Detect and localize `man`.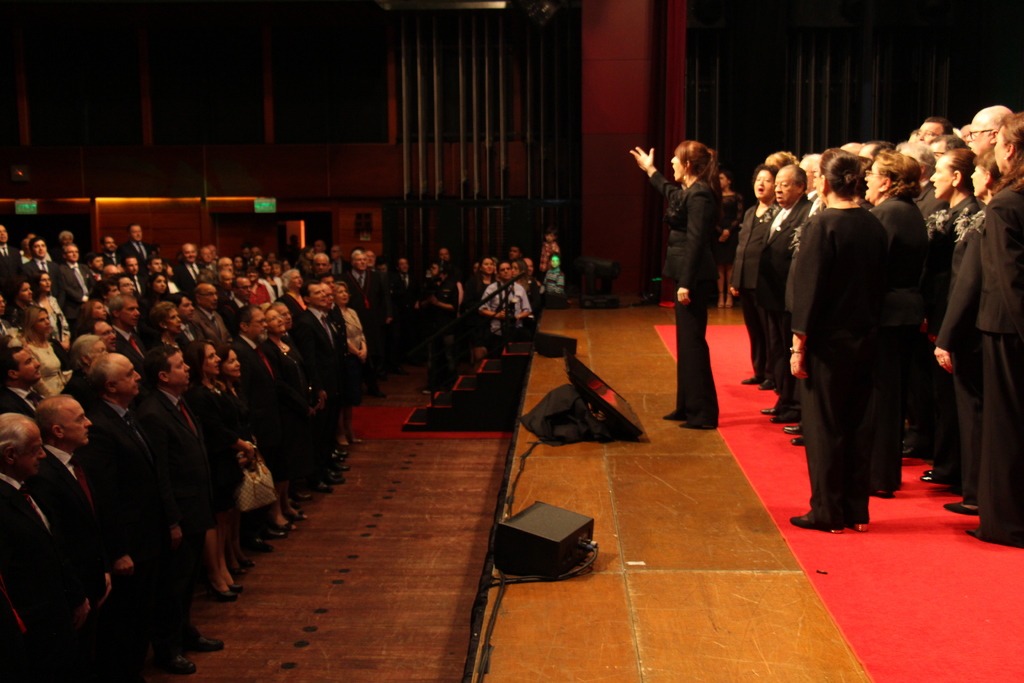
Localized at 0,410,71,682.
